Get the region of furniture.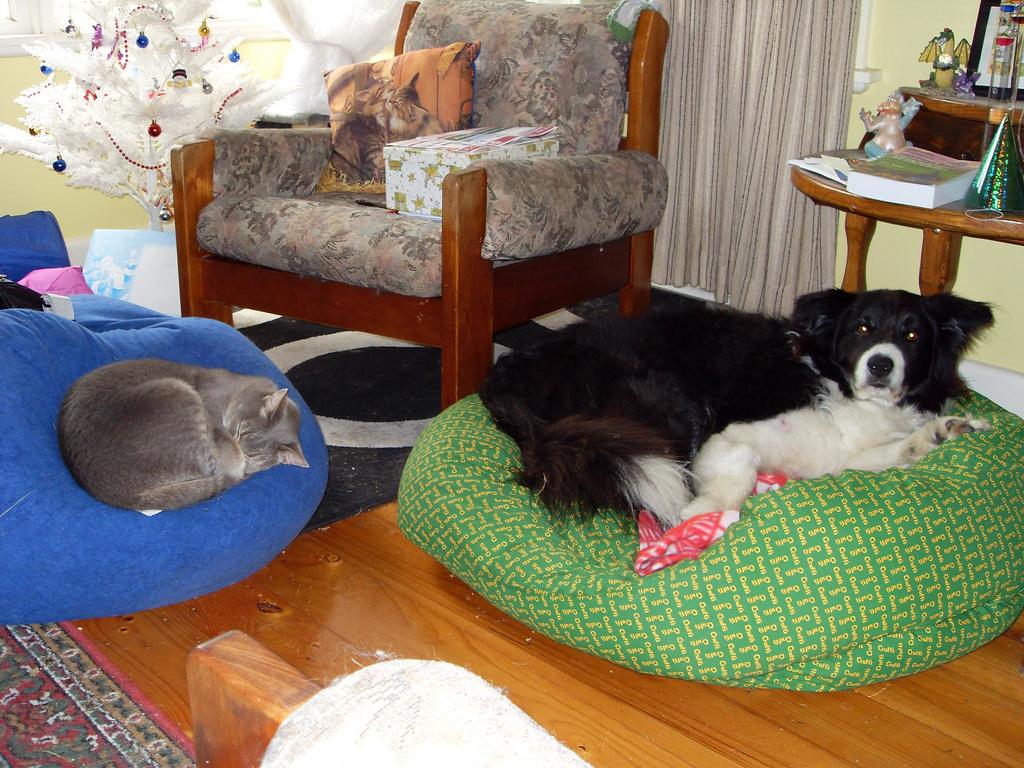
(left=194, top=627, right=593, bottom=767).
